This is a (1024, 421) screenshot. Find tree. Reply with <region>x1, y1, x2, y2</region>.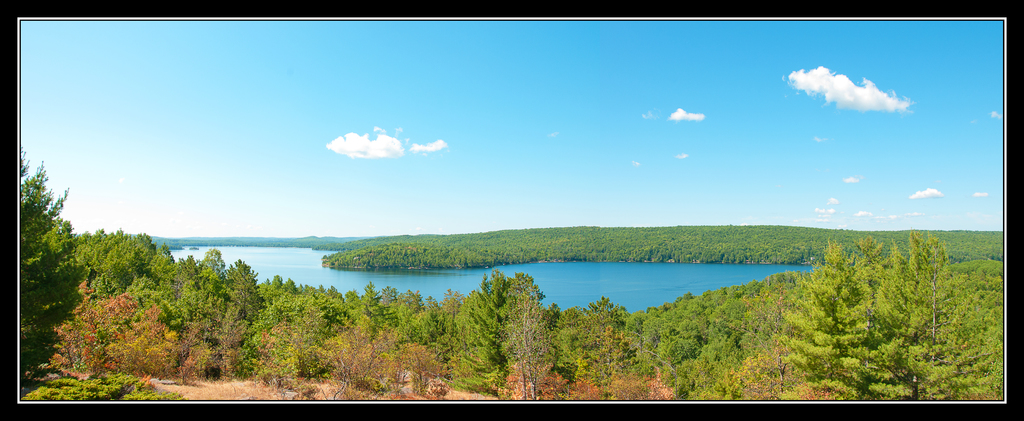
<region>780, 234, 929, 399</region>.
